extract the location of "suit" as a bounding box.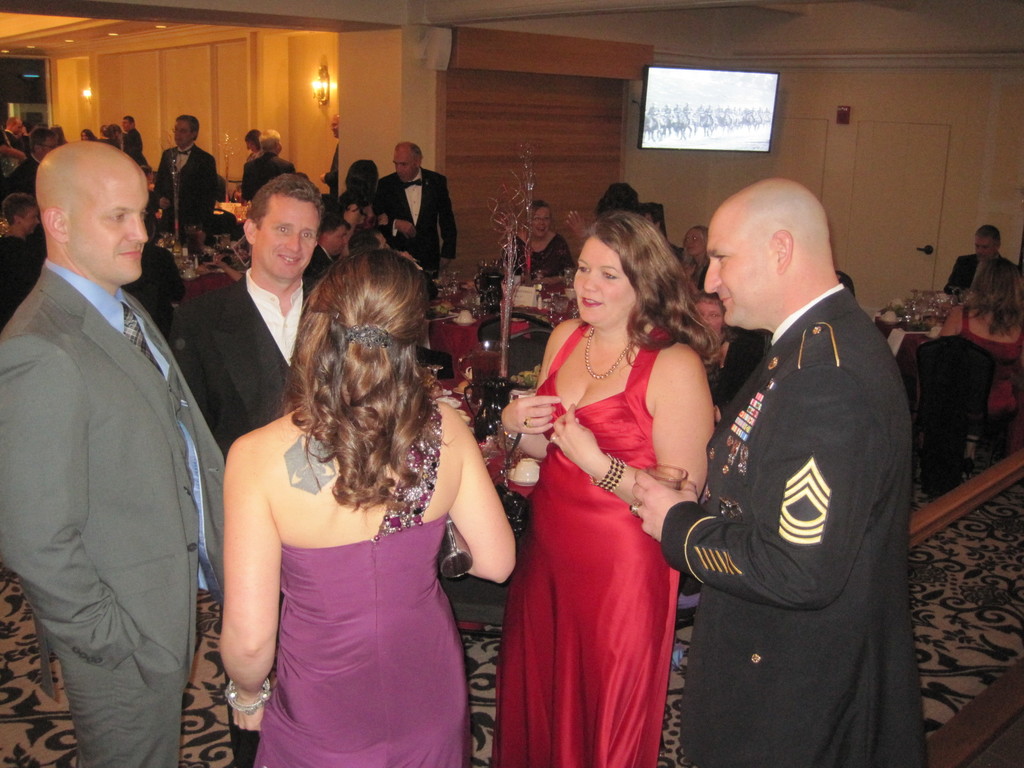
detection(10, 146, 233, 767).
